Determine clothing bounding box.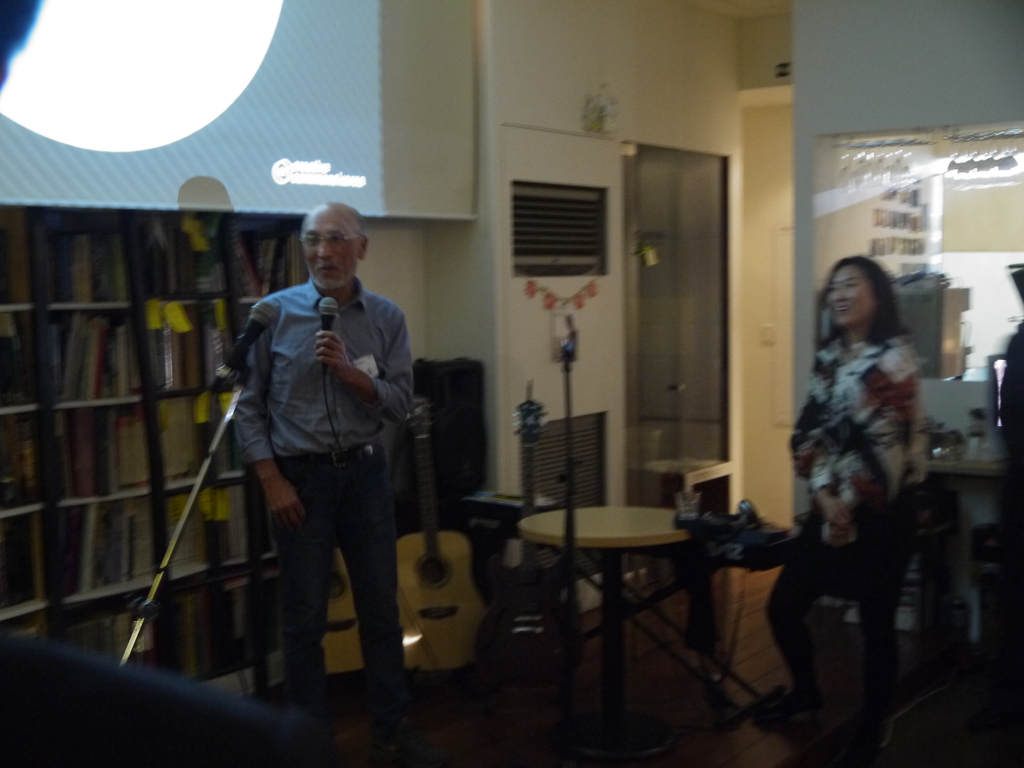
Determined: <box>228,269,405,731</box>.
